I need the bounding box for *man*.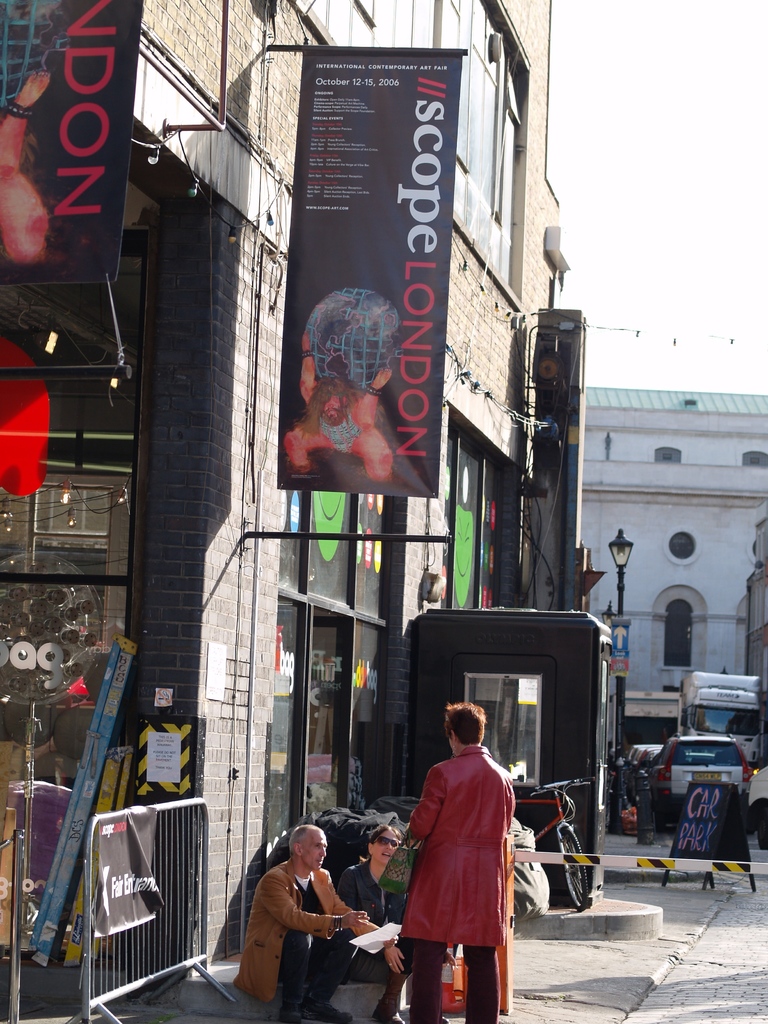
Here it is: bbox(387, 704, 534, 1003).
